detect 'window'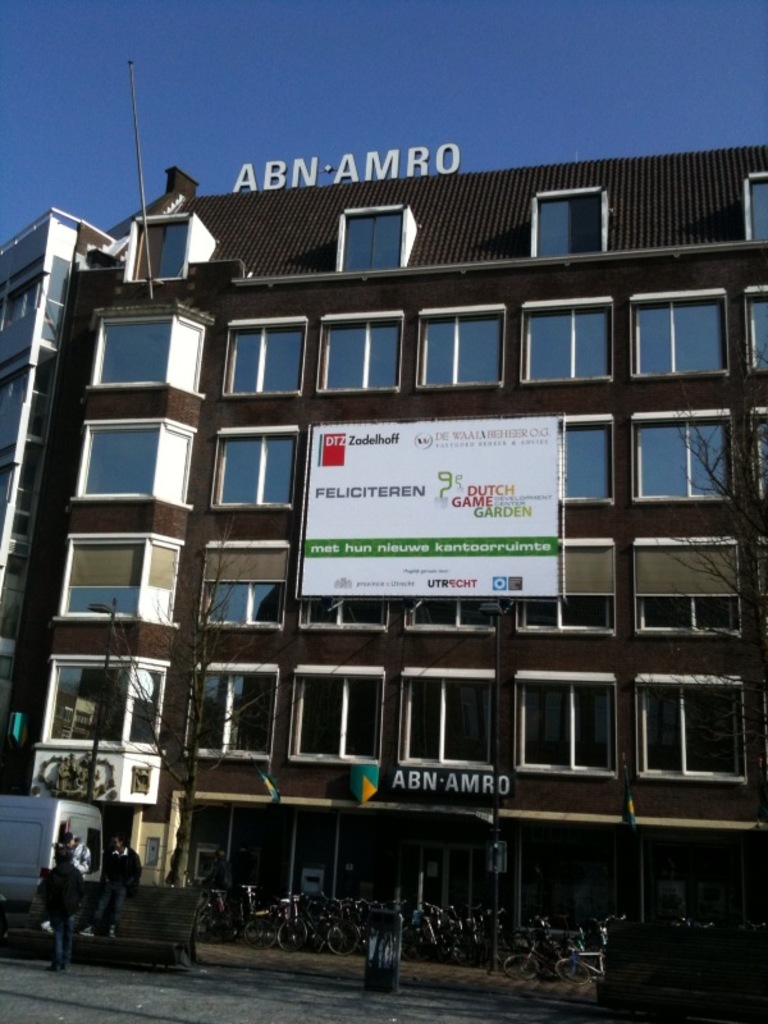
[415, 301, 502, 379]
